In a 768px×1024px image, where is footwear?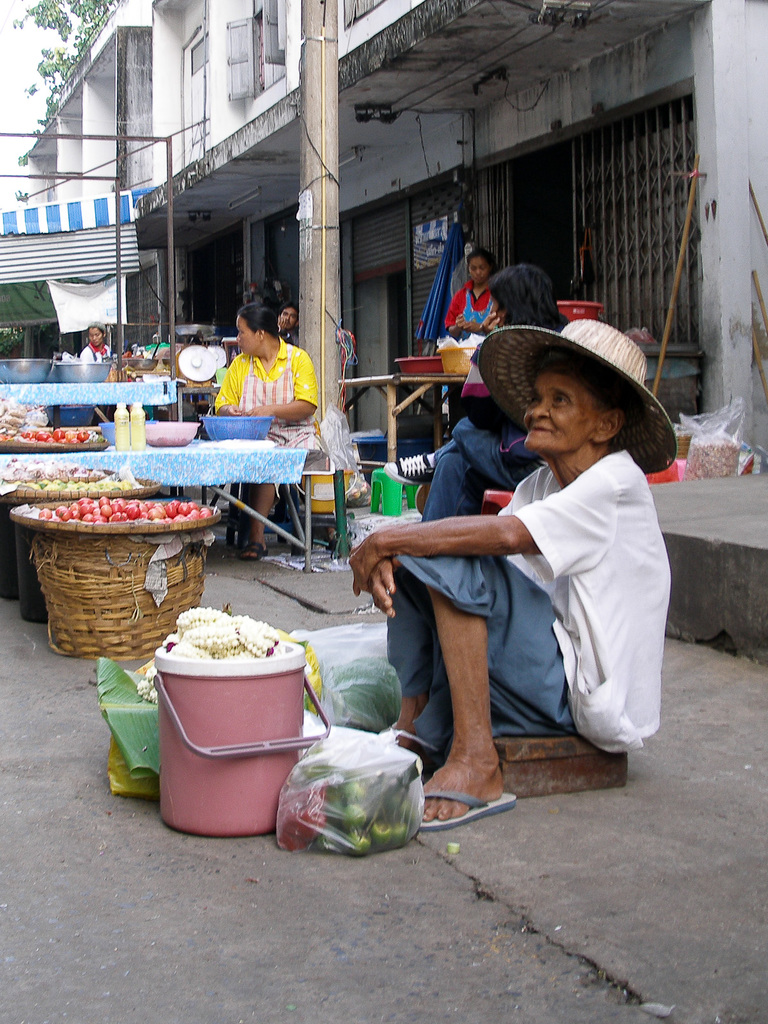
x1=241, y1=533, x2=269, y2=563.
